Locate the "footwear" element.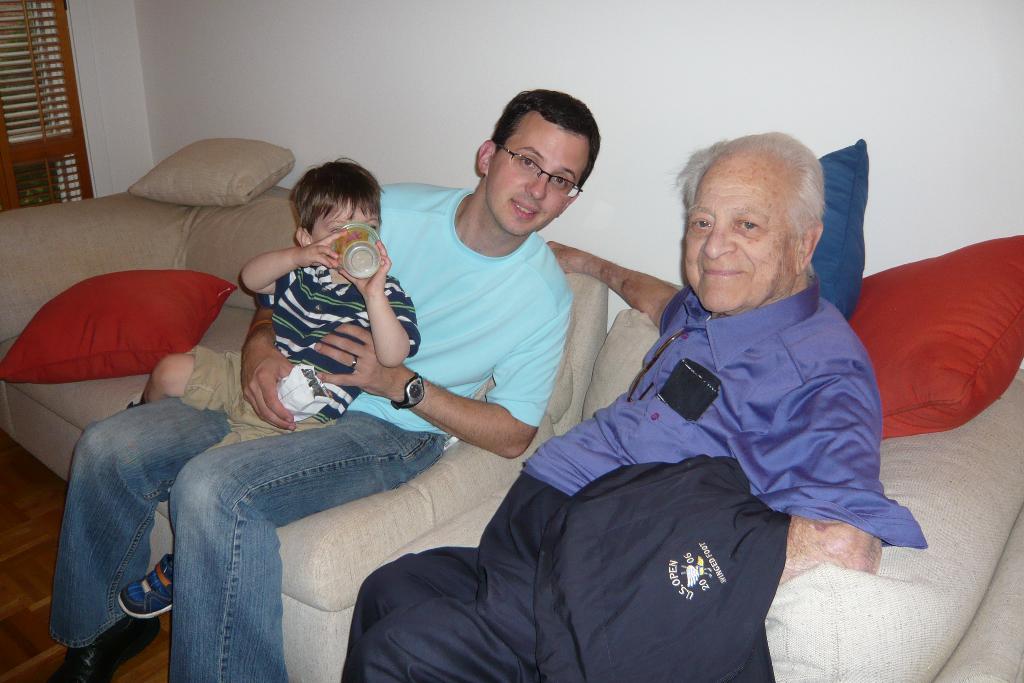
Element bbox: (50,622,164,682).
